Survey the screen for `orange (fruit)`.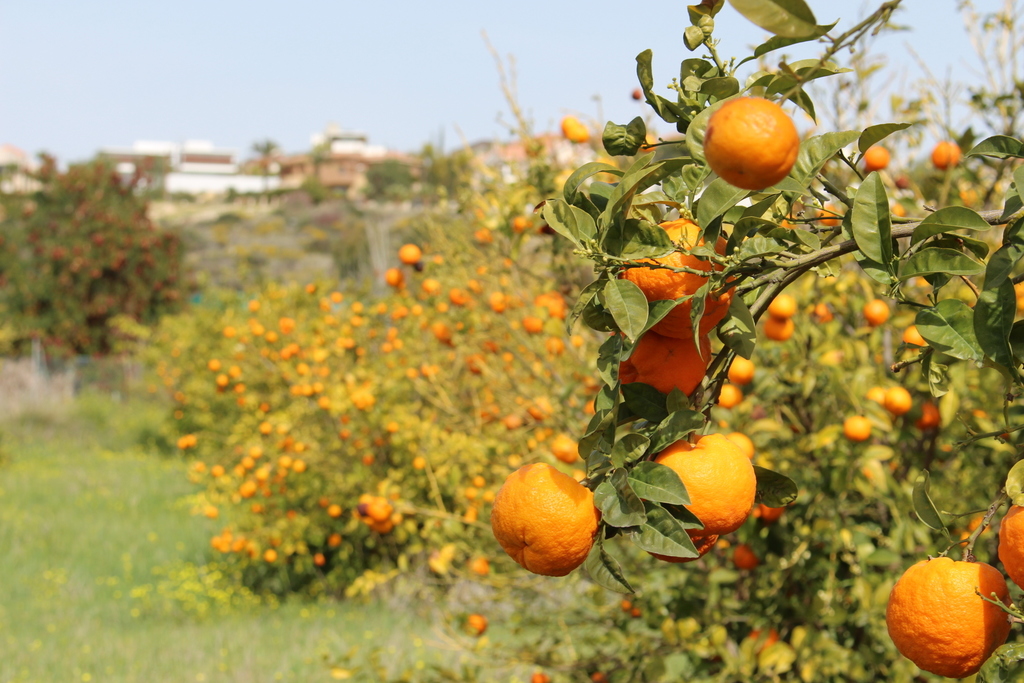
Survey found: BBox(502, 213, 536, 244).
